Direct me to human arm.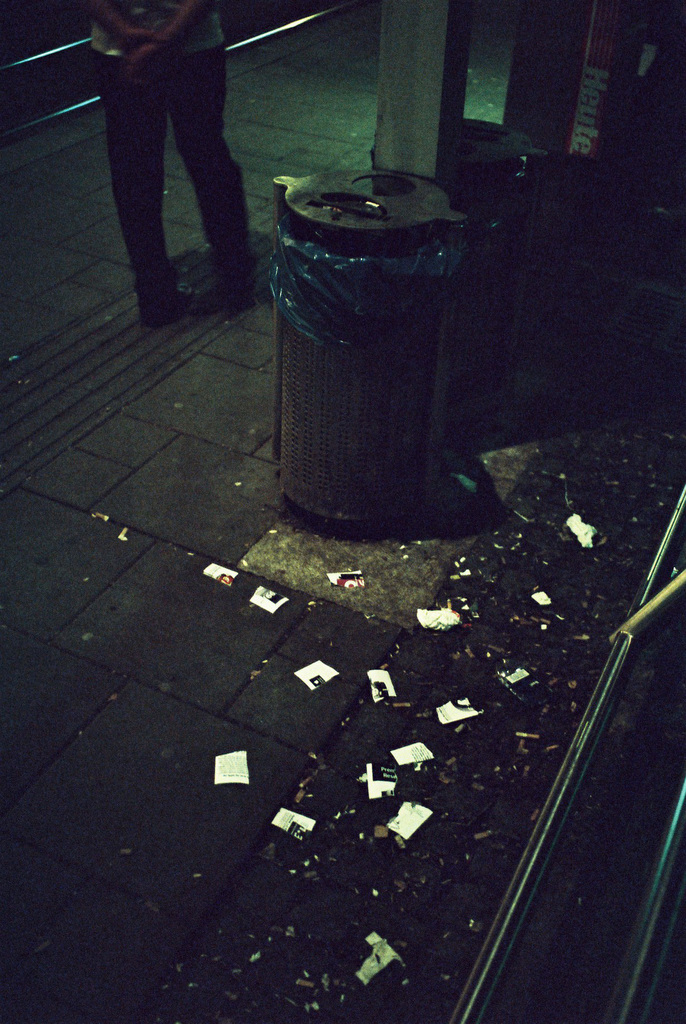
Direction: l=94, t=0, r=157, b=42.
